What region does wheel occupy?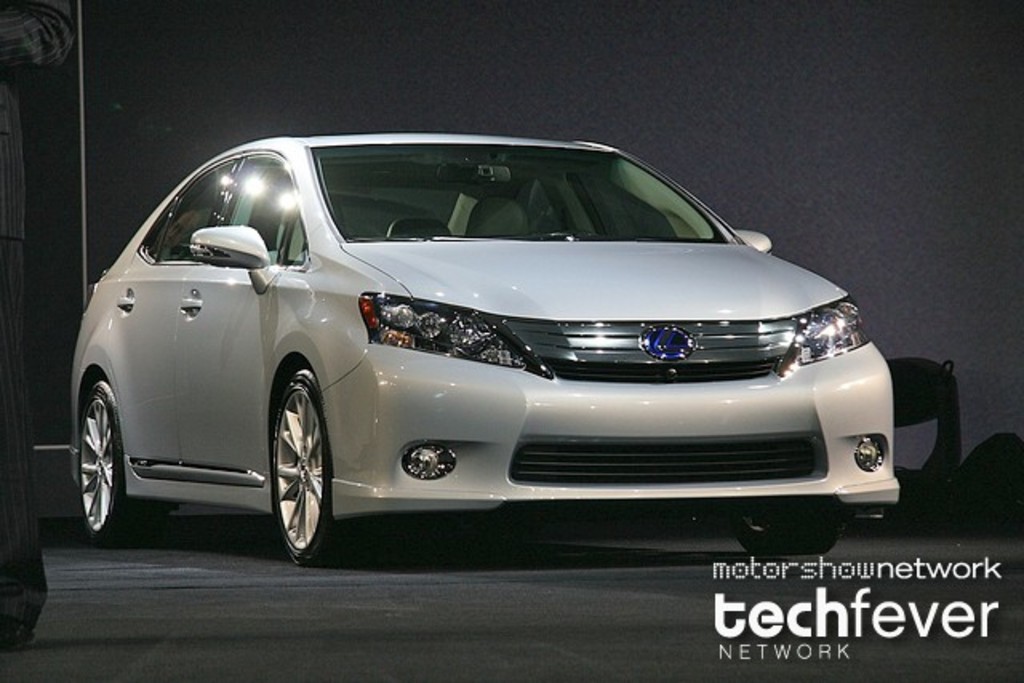
78 384 160 541.
